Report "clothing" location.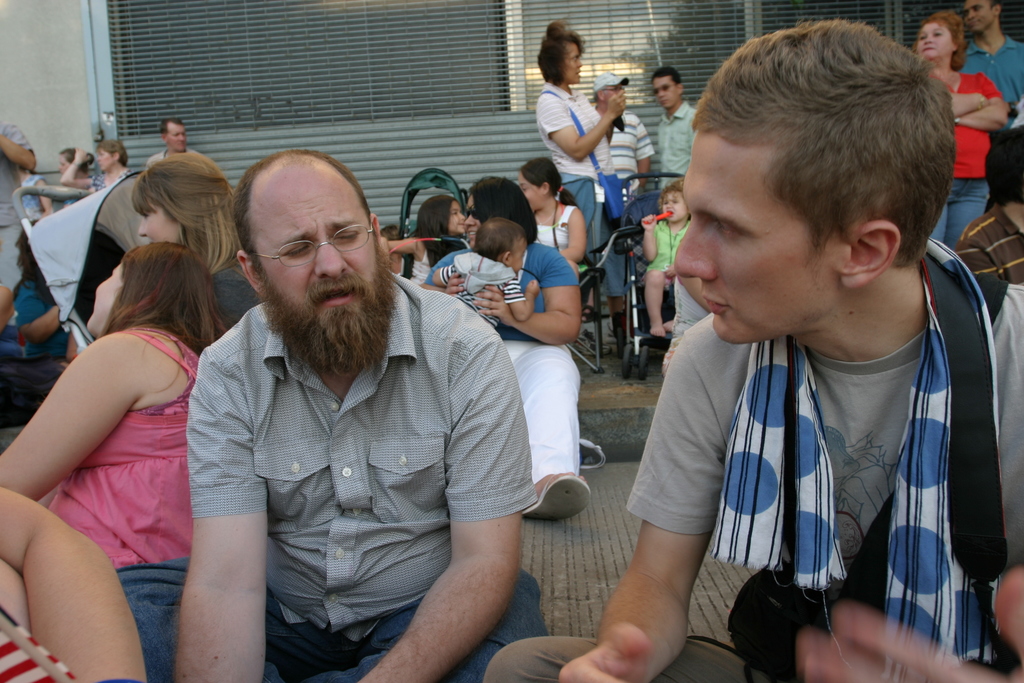
Report: left=540, top=212, right=572, bottom=251.
